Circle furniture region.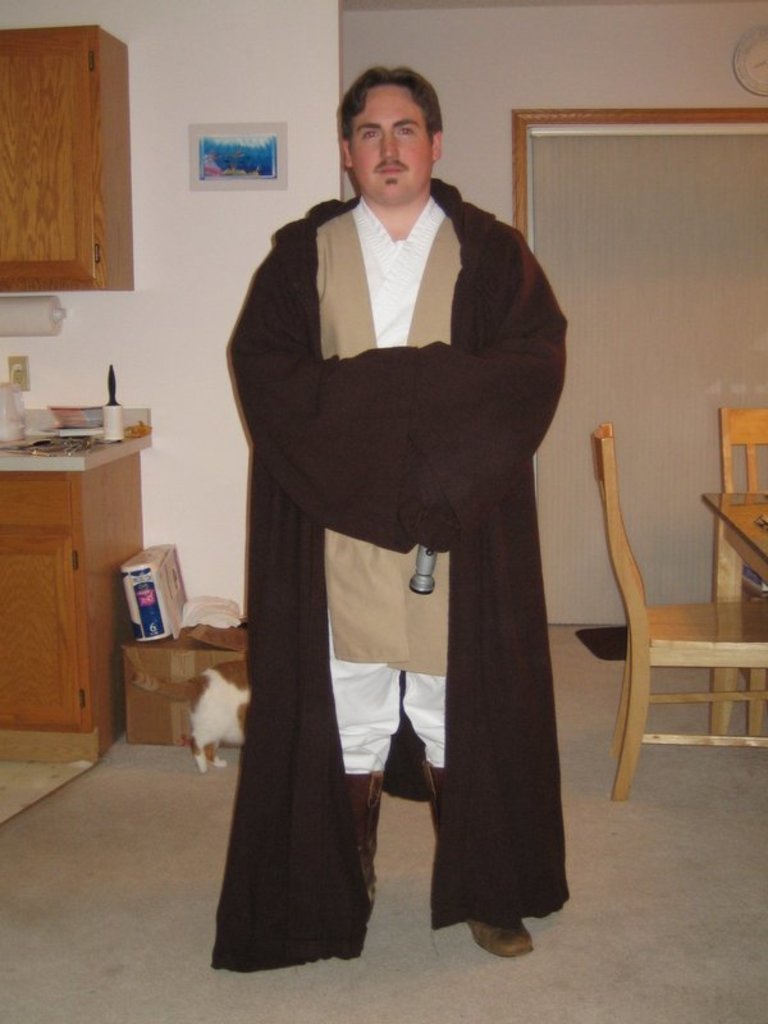
Region: region(704, 492, 767, 732).
